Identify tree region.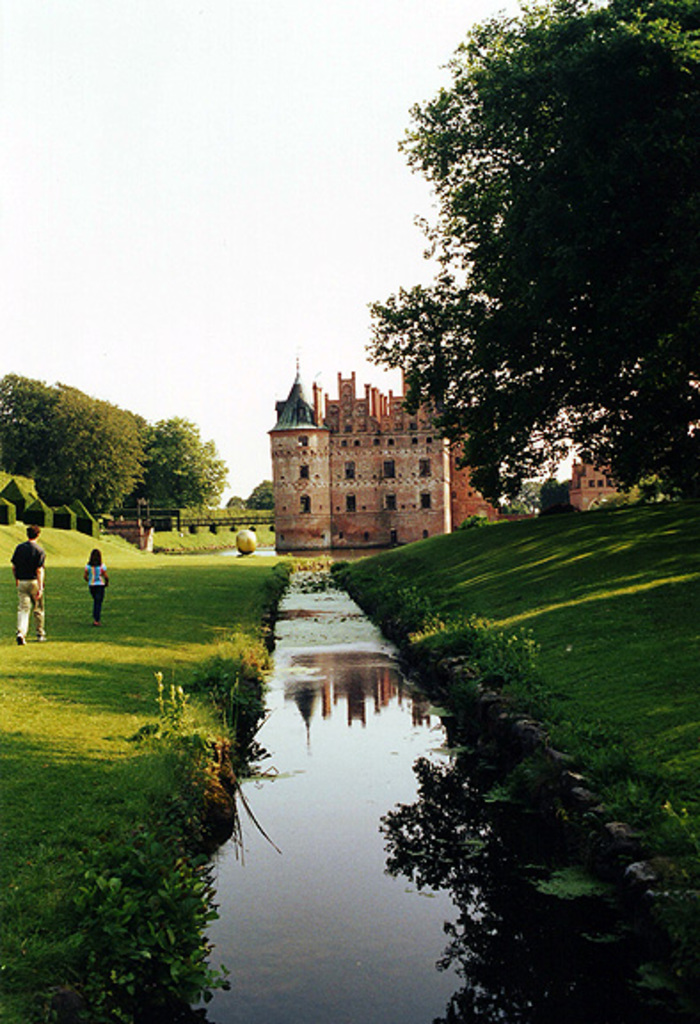
Region: [245,478,268,507].
